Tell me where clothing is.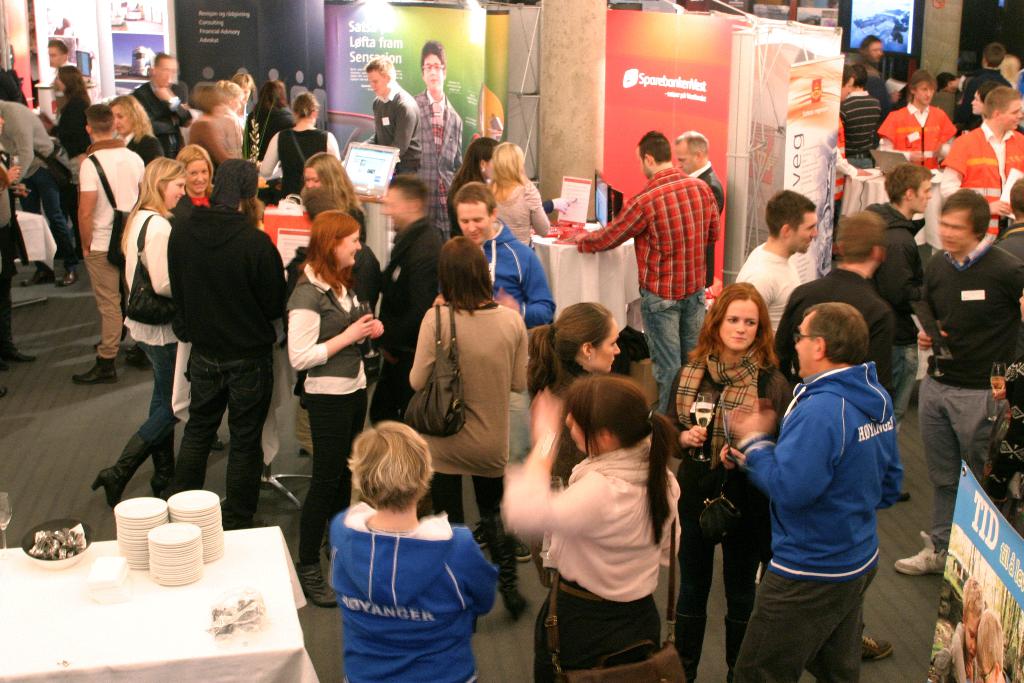
clothing is at <box>751,373,894,578</box>.
